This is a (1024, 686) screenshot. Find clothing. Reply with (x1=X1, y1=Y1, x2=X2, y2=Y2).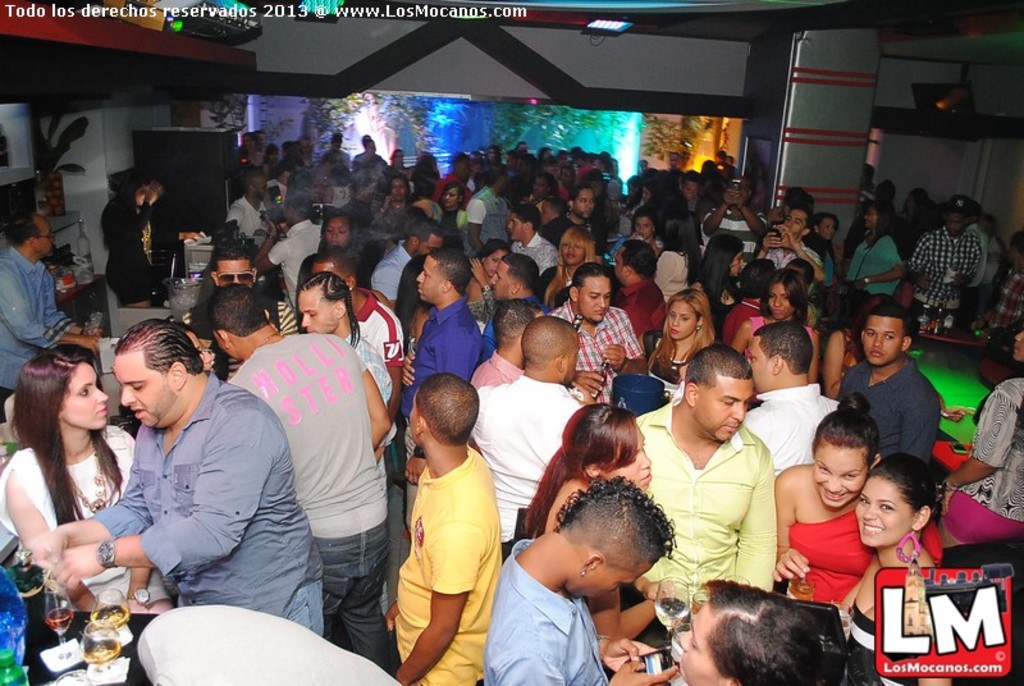
(x1=721, y1=296, x2=763, y2=360).
